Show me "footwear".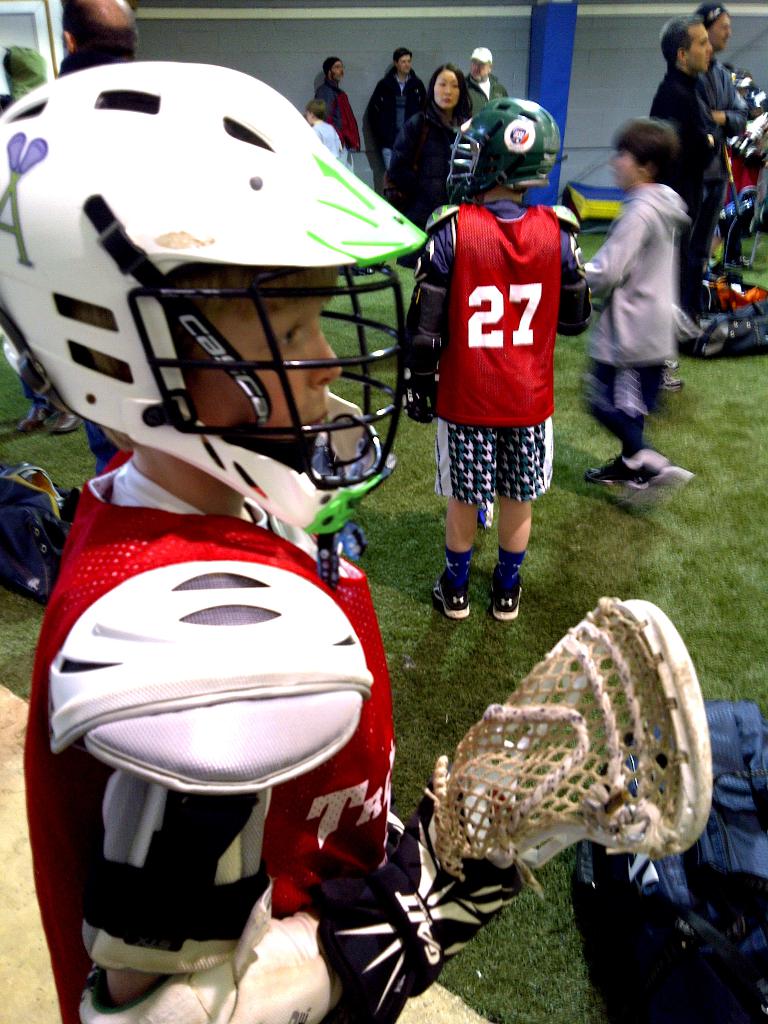
"footwear" is here: bbox=[585, 445, 669, 487].
